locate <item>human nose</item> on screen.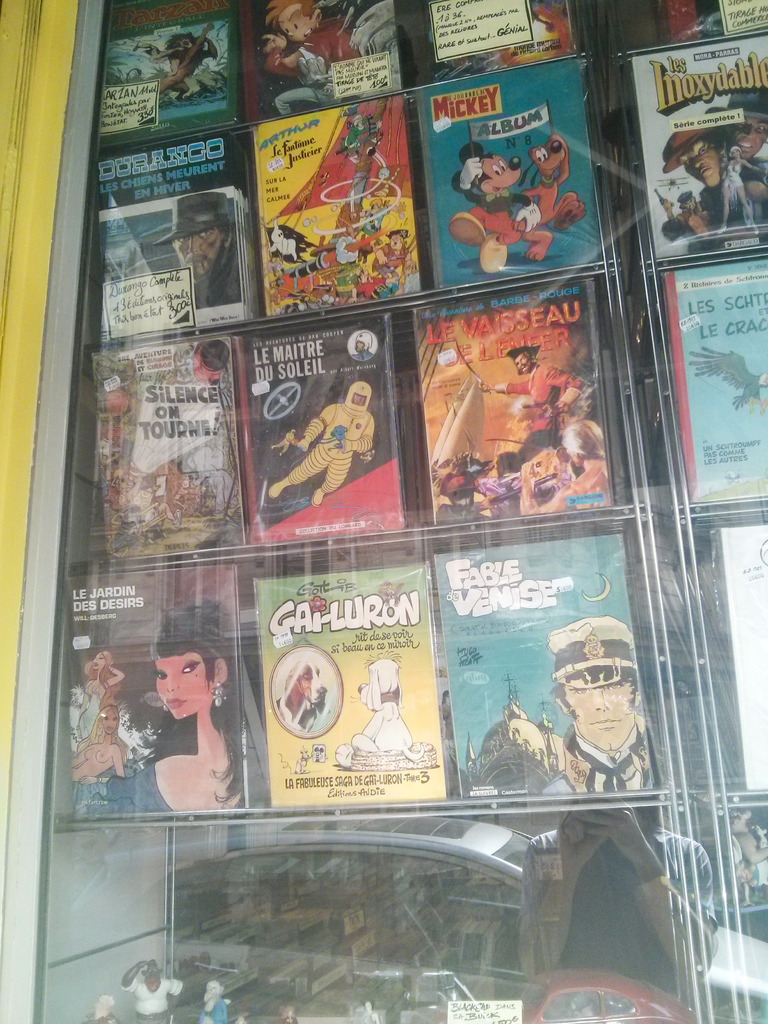
On screen at (left=289, top=34, right=291, bottom=35).
